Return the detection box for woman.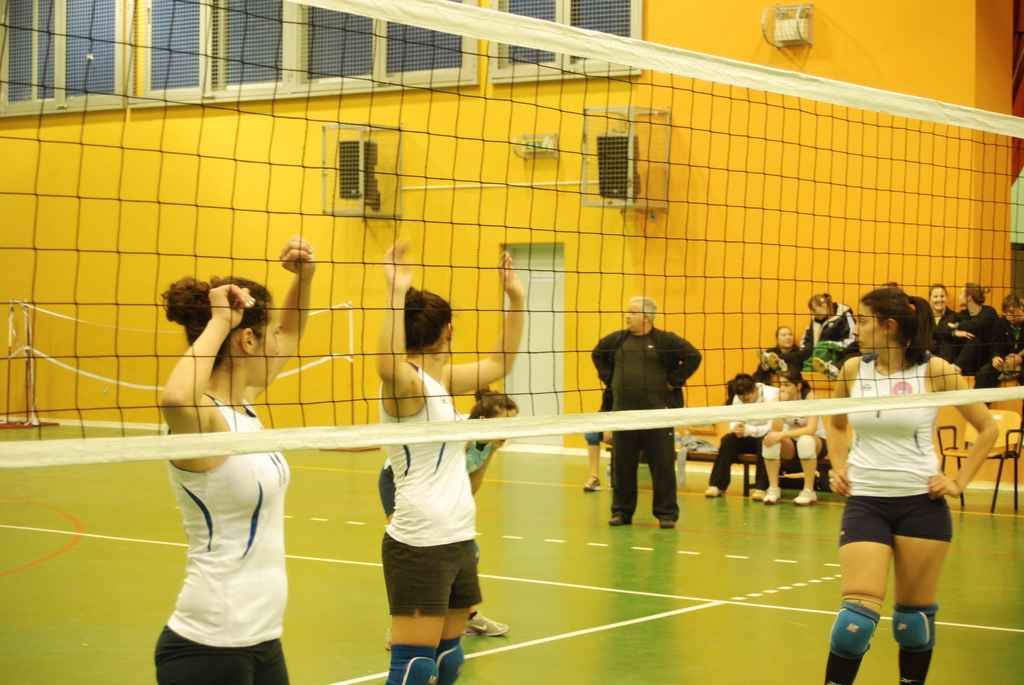
left=799, top=287, right=858, bottom=385.
